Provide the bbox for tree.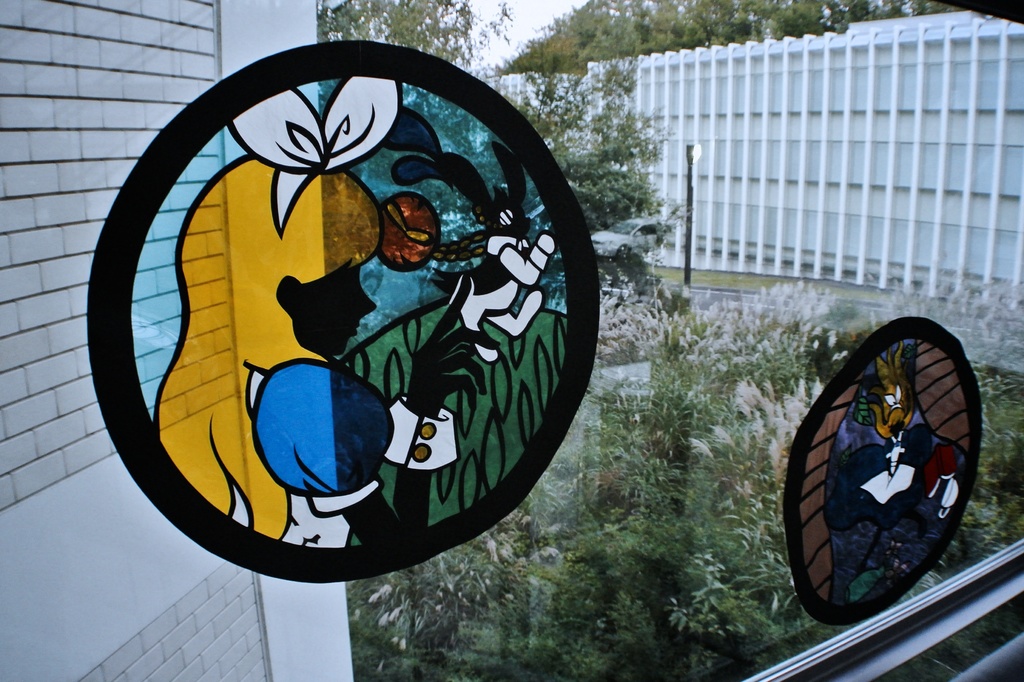
detection(489, 0, 971, 78).
